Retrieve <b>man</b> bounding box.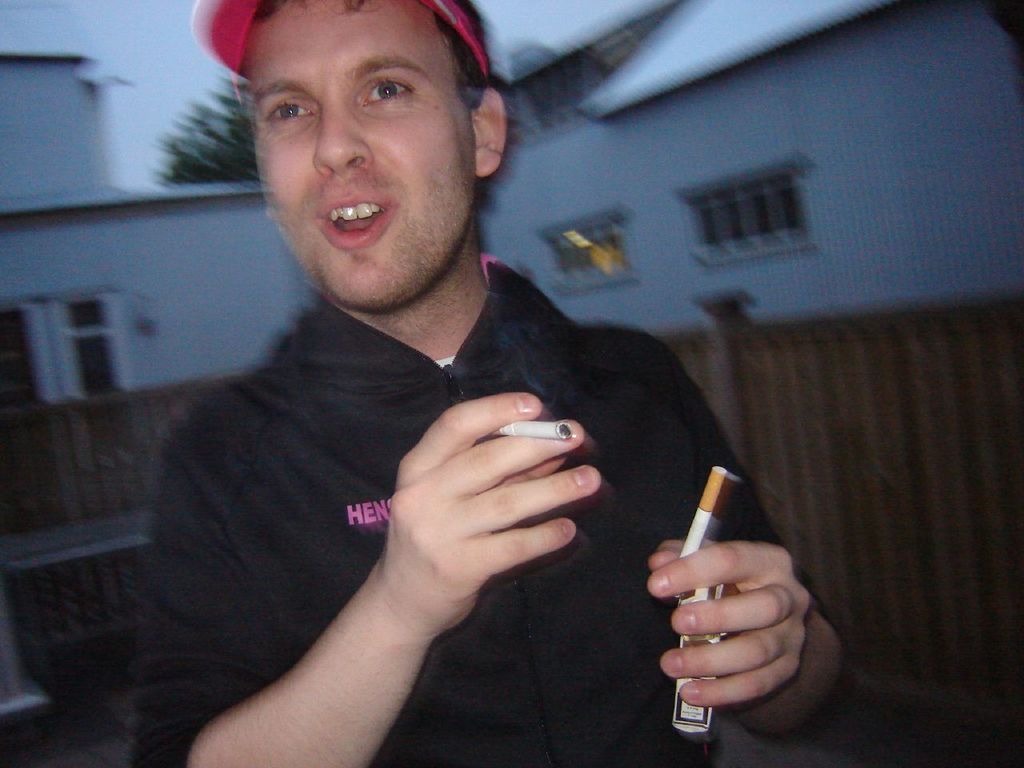
Bounding box: bbox=(94, 3, 734, 767).
